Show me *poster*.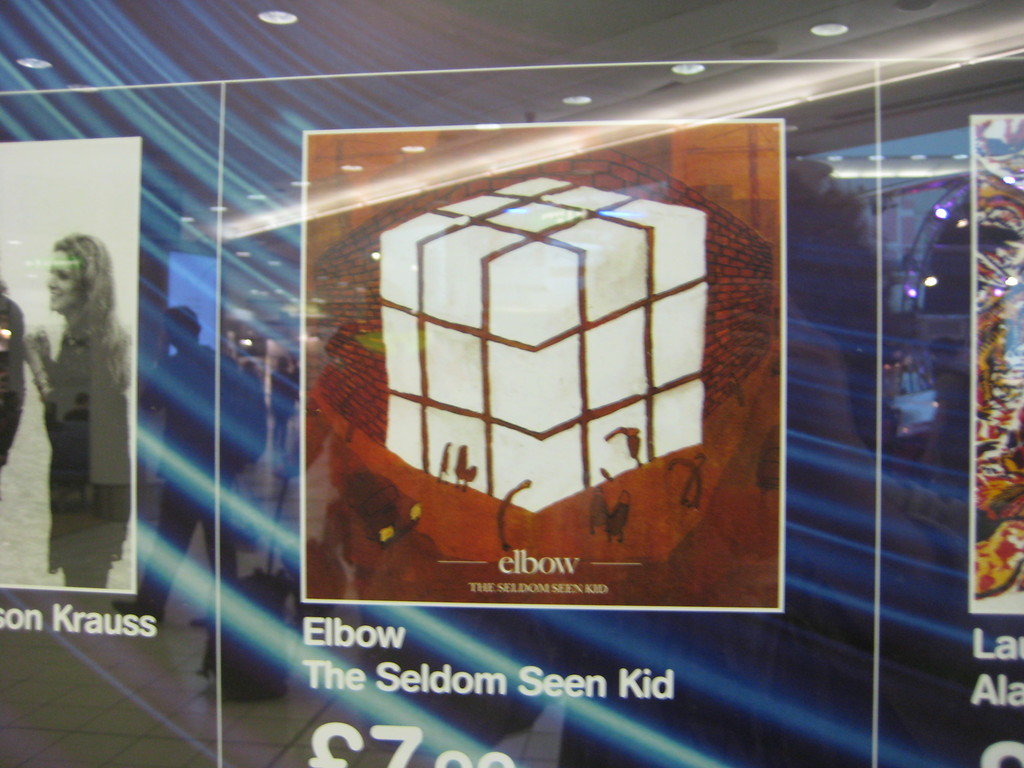
*poster* is here: <region>0, 0, 1023, 767</region>.
